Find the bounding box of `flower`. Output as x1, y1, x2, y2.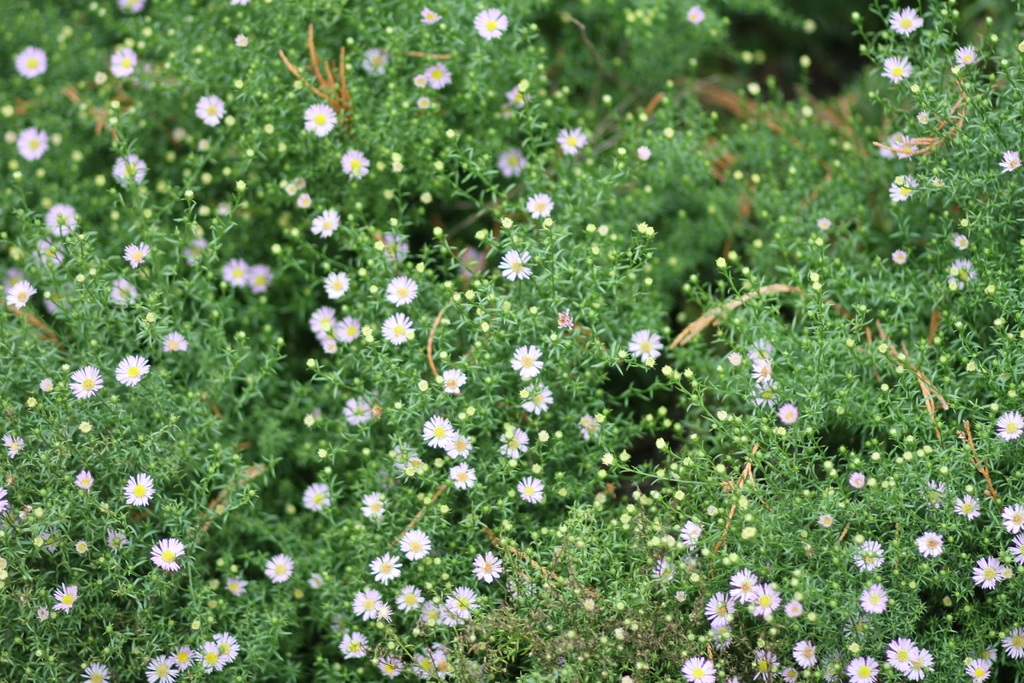
472, 4, 513, 42.
